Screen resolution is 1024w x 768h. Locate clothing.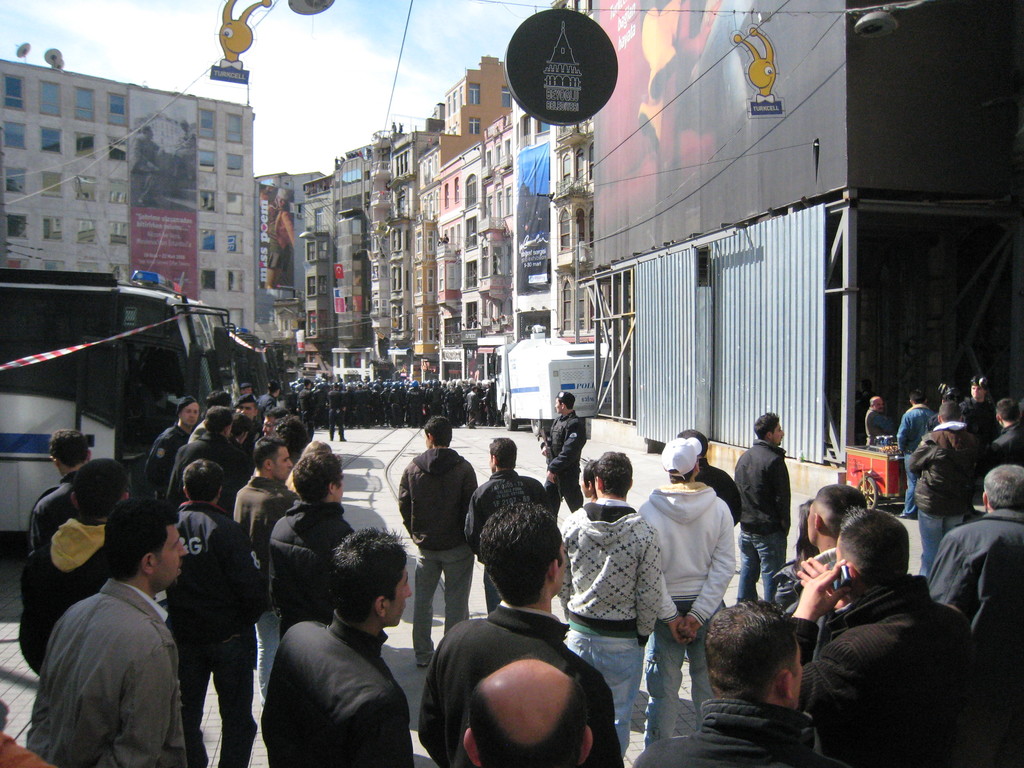
643, 696, 830, 767.
